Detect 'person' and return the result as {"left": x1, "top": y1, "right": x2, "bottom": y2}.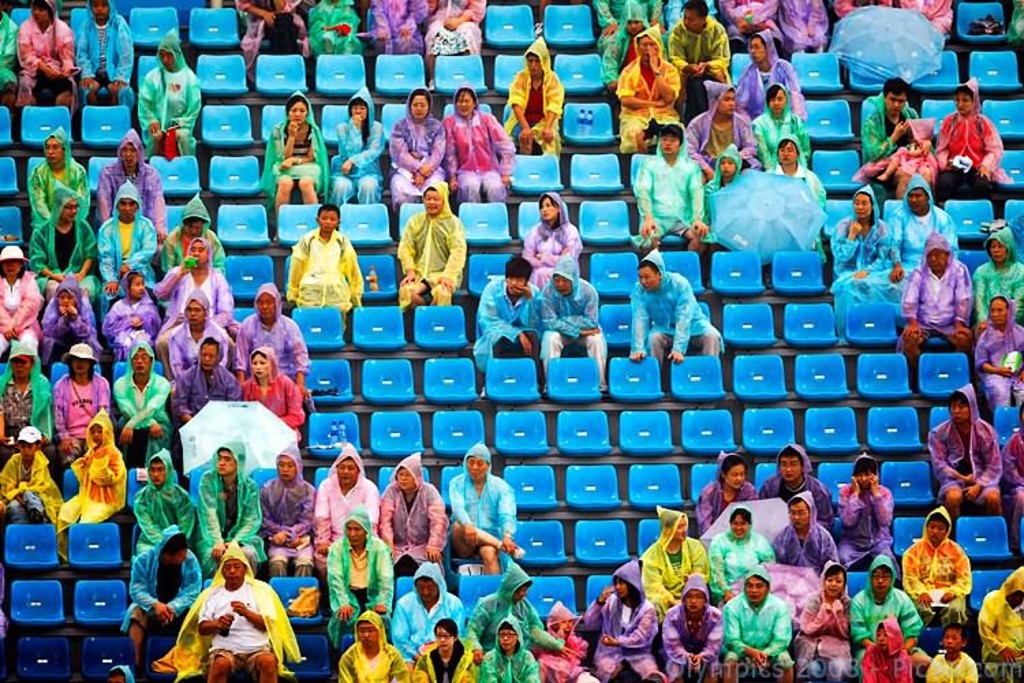
{"left": 0, "top": 339, "right": 61, "bottom": 449}.
